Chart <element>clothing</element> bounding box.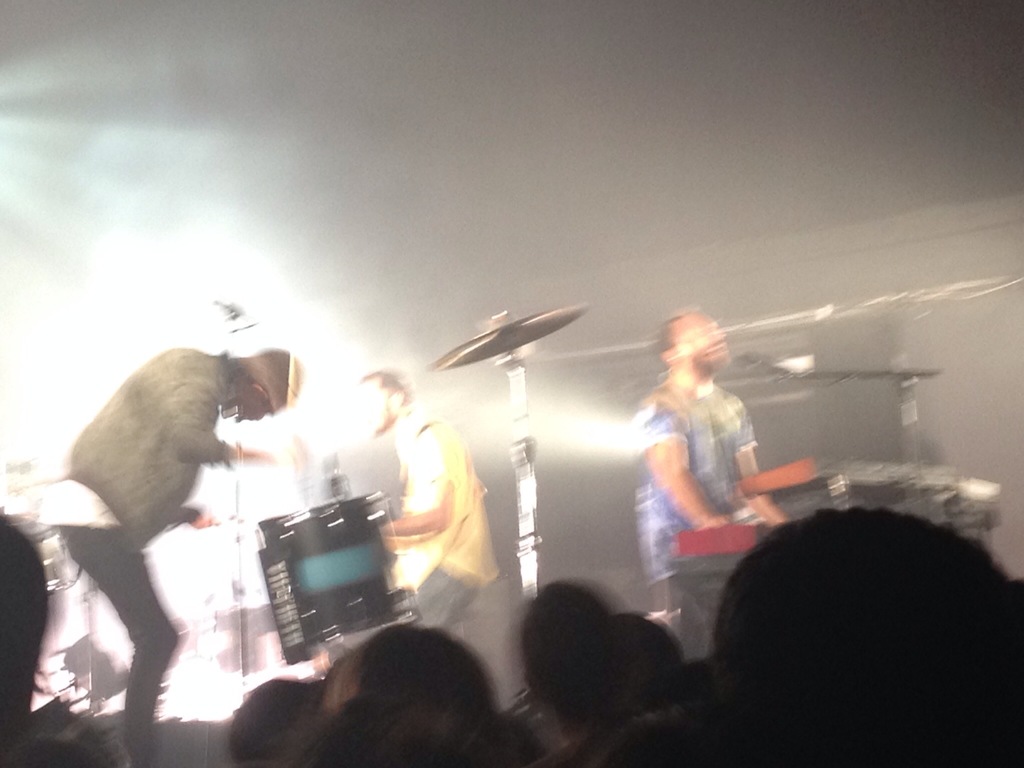
Charted: box=[33, 320, 271, 717].
